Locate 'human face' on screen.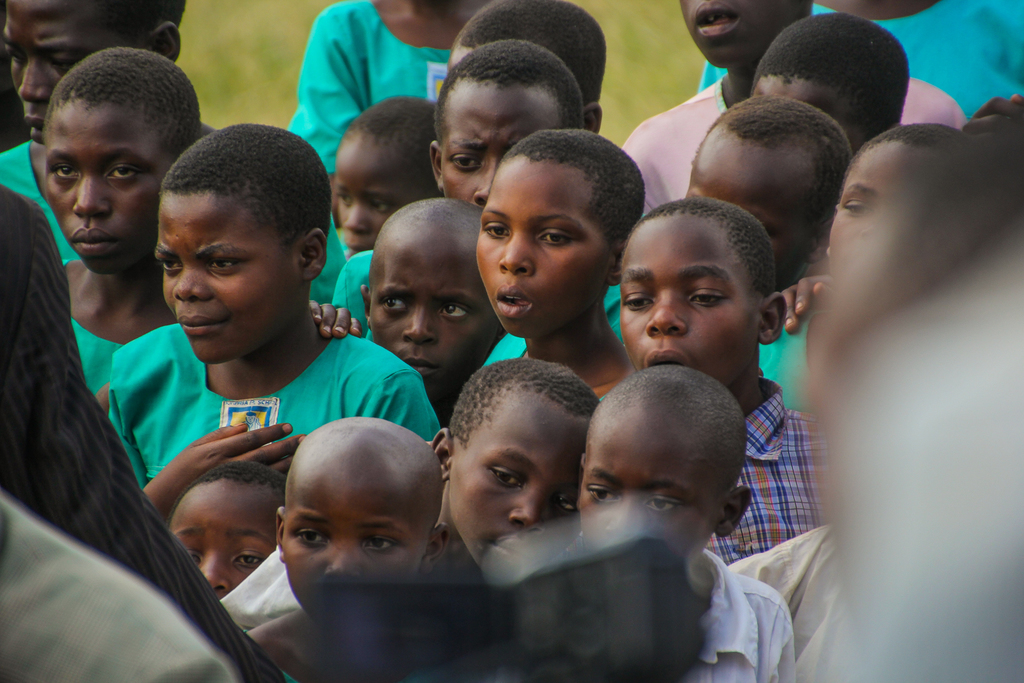
On screen at Rect(366, 236, 500, 403).
